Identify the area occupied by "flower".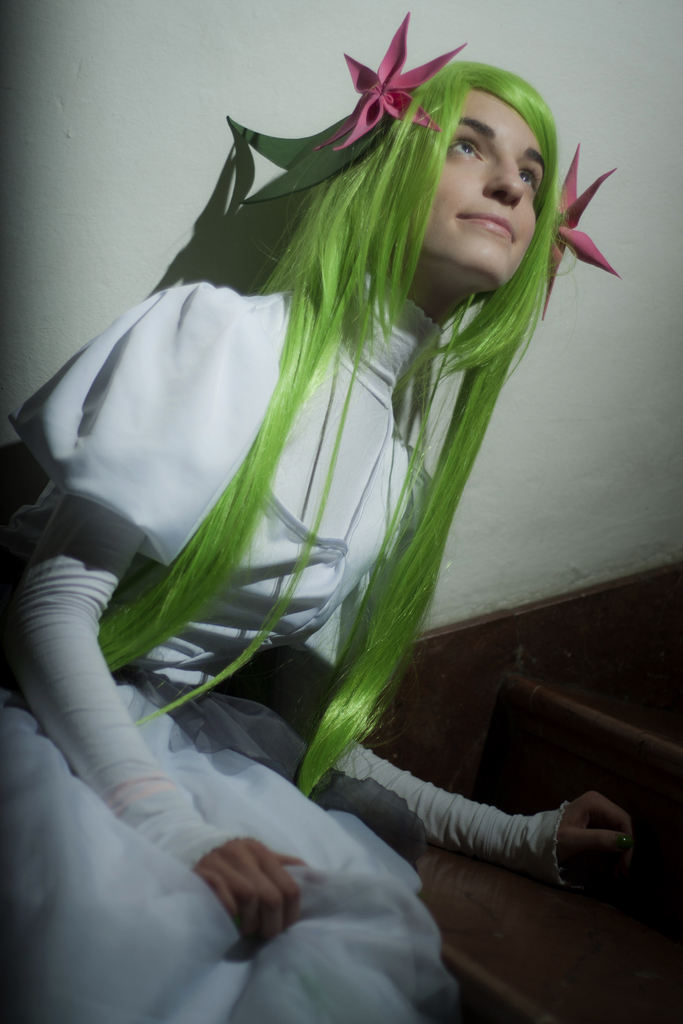
Area: BBox(299, 29, 465, 167).
